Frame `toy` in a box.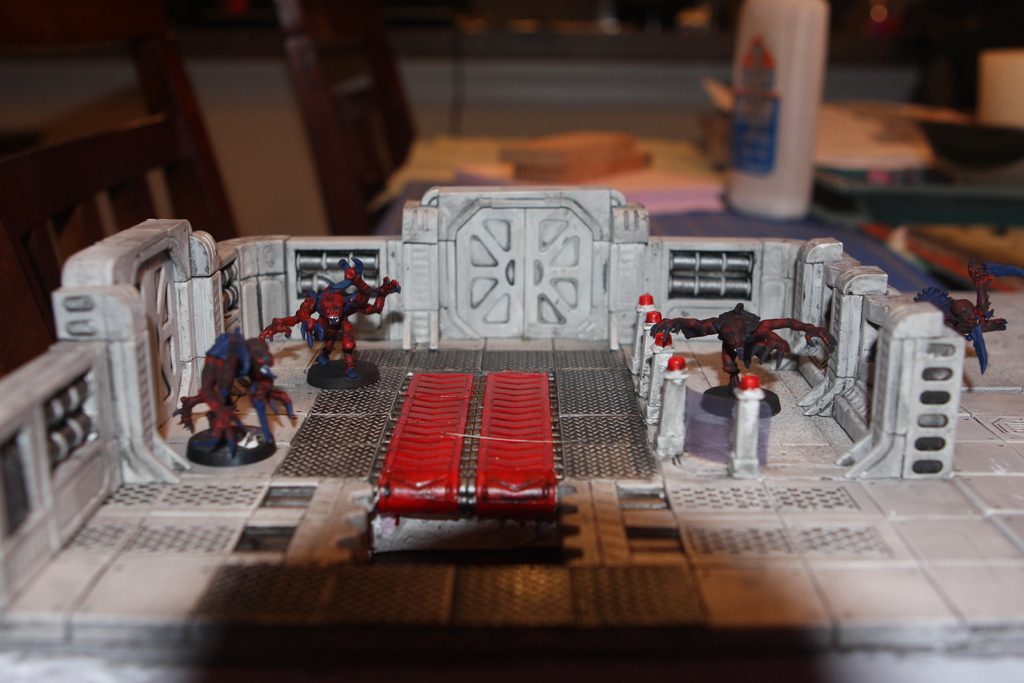
(left=257, top=261, right=403, bottom=385).
